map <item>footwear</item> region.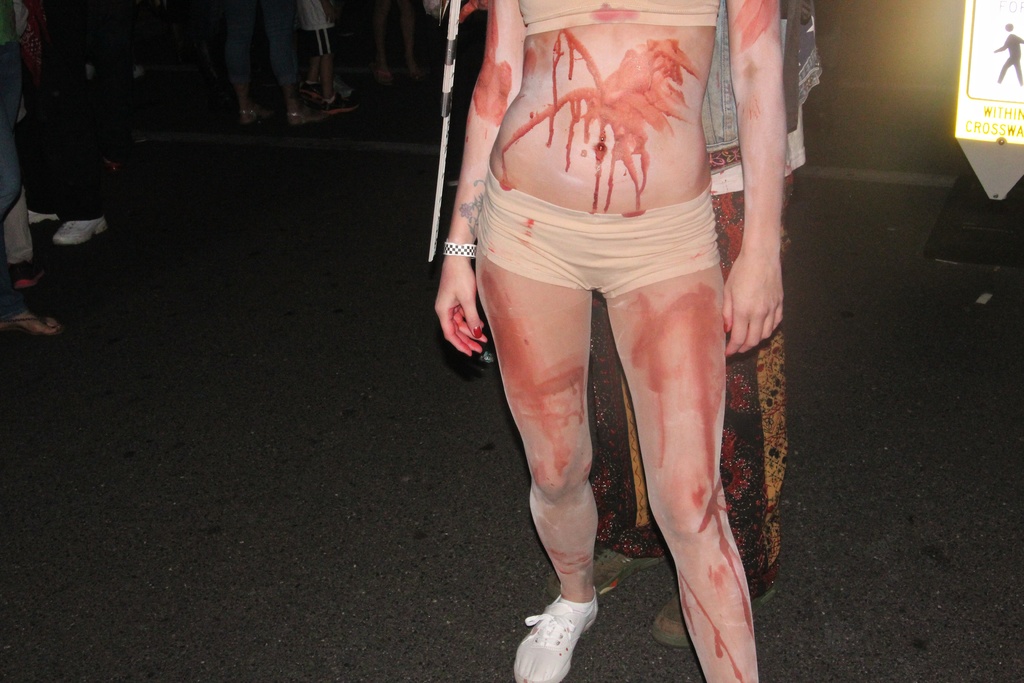
Mapped to bbox(595, 547, 664, 595).
